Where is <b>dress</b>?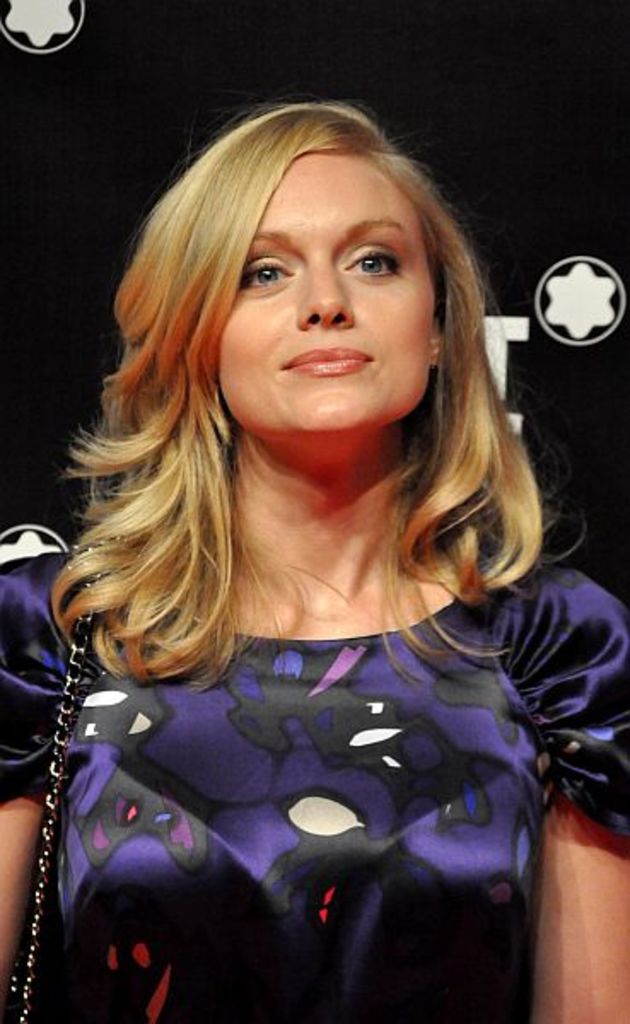
0, 522, 628, 1022.
